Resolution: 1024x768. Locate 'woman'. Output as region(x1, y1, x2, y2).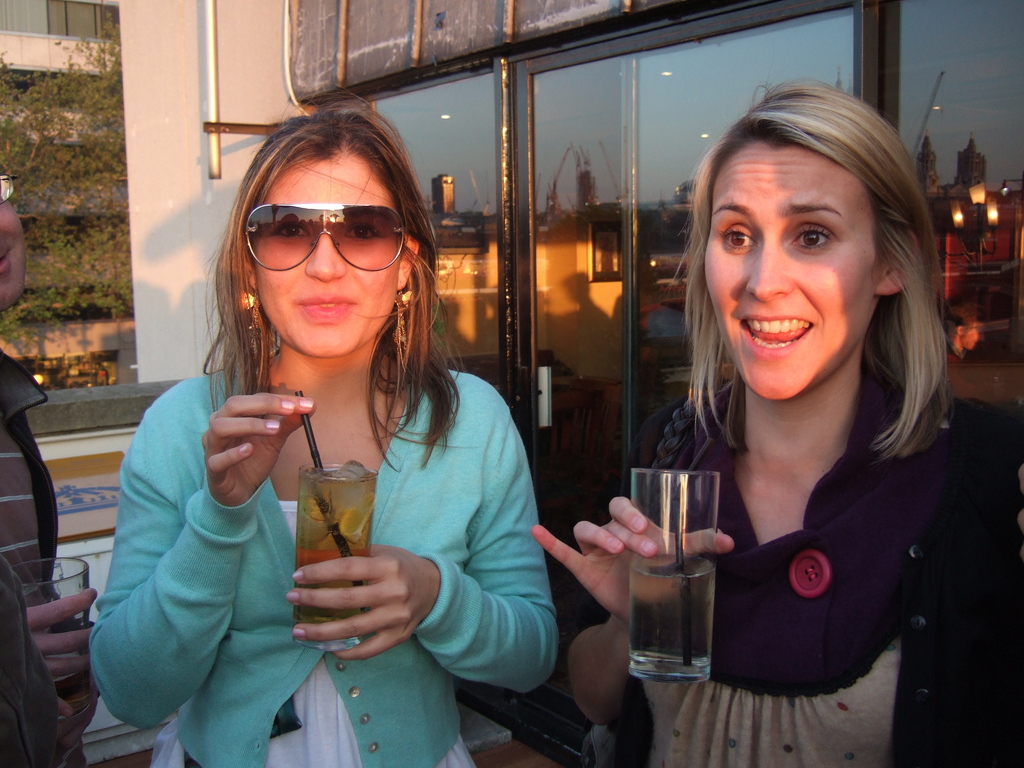
region(525, 76, 1023, 767).
